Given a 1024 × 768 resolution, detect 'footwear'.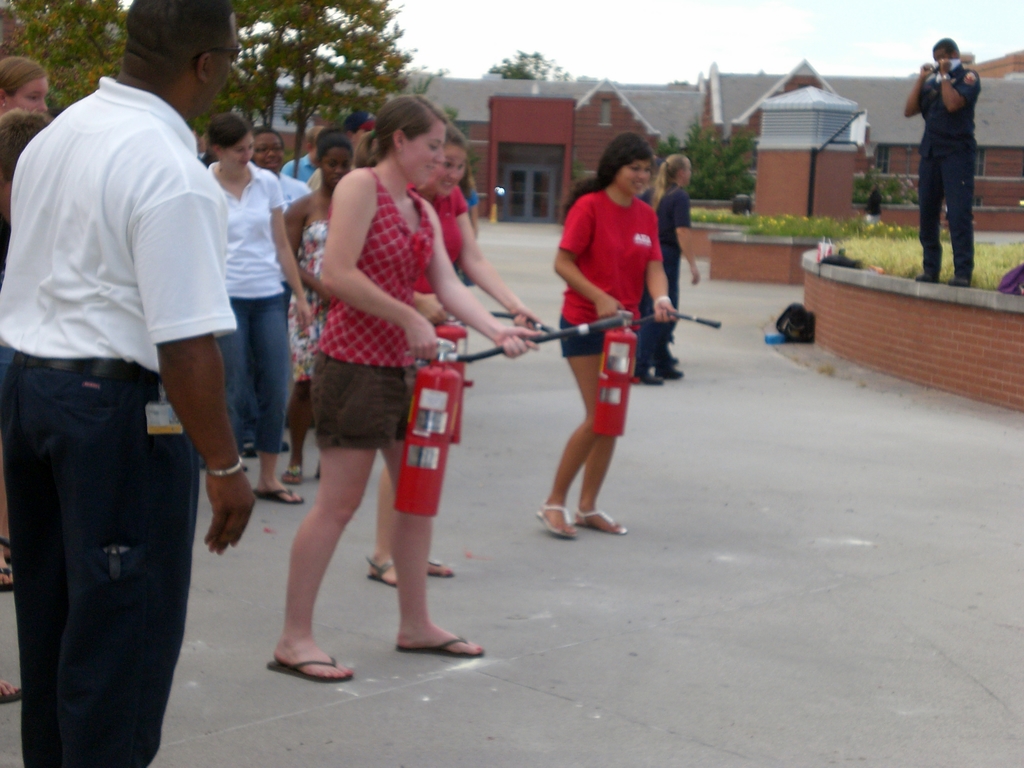
(913,273,938,282).
